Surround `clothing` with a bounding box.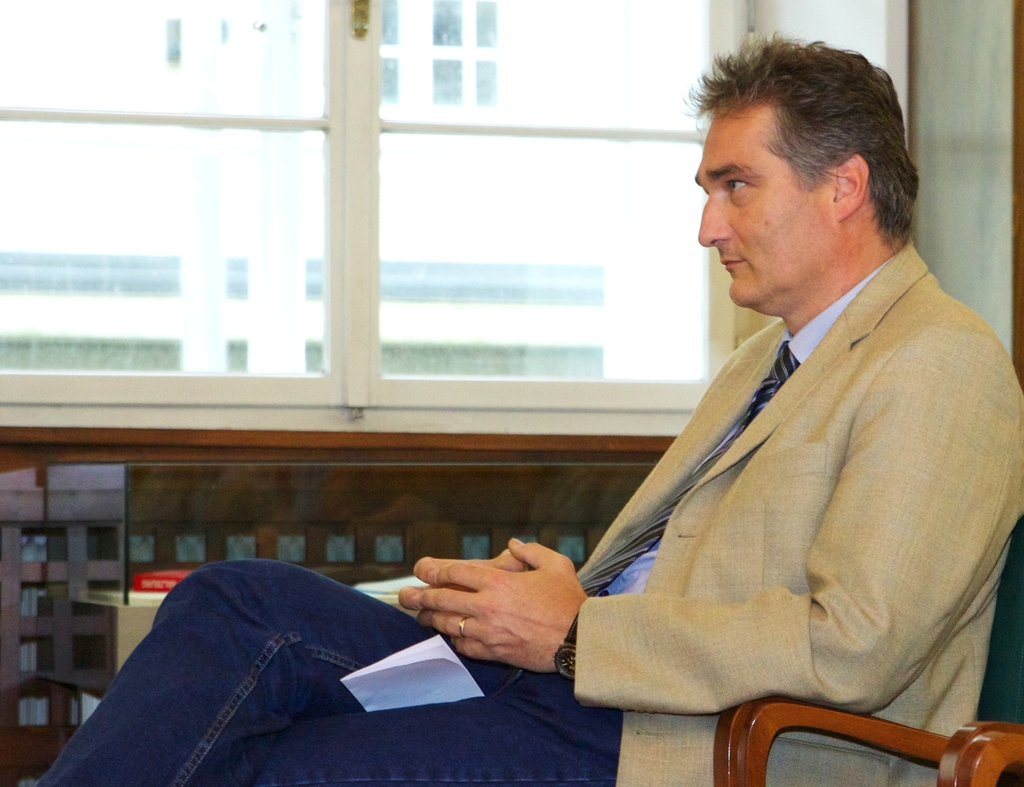
{"left": 579, "top": 241, "right": 1023, "bottom": 786}.
